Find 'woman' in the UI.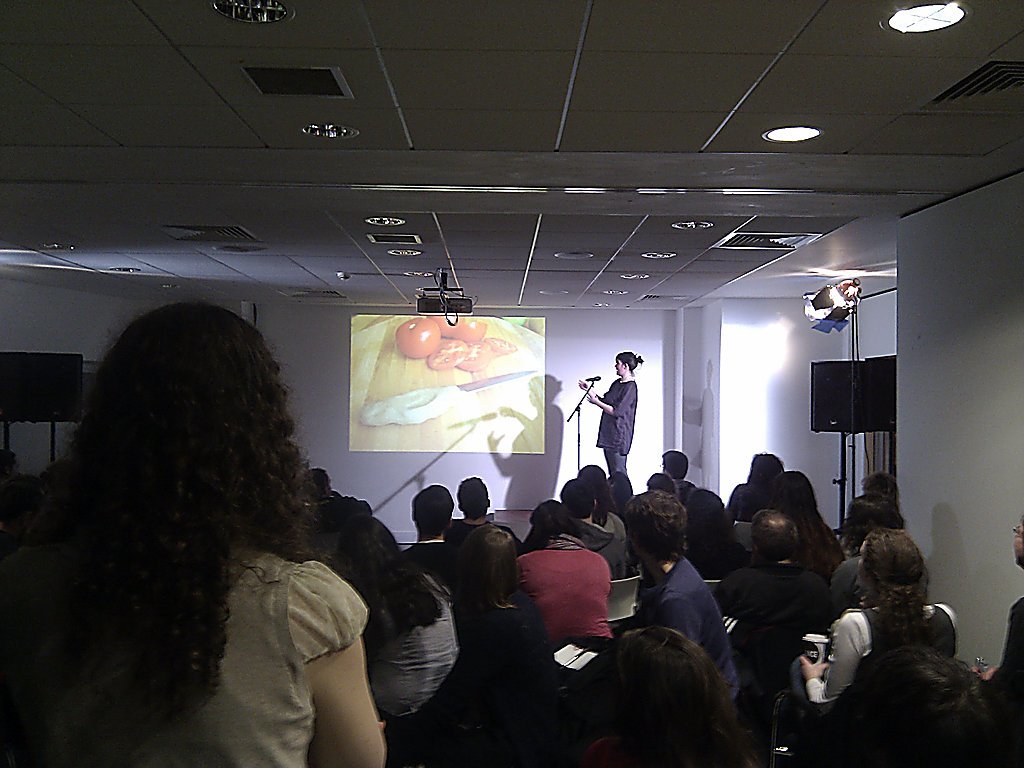
UI element at (left=11, top=291, right=386, bottom=761).
